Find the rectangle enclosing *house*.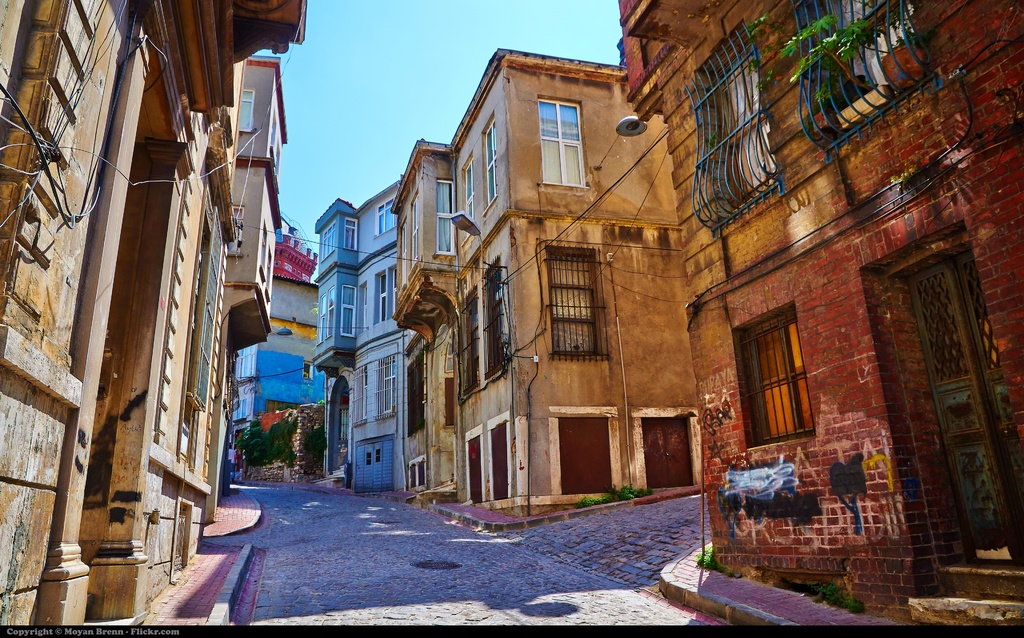
621,0,1023,628.
